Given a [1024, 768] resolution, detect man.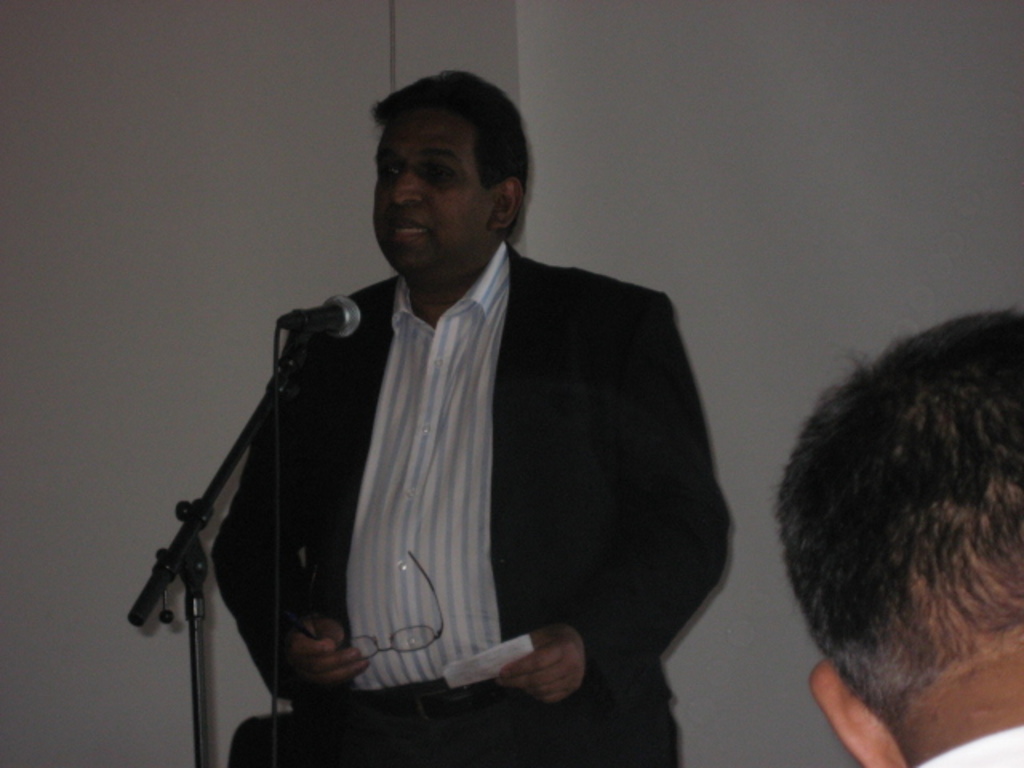
bbox=(770, 309, 1022, 766).
